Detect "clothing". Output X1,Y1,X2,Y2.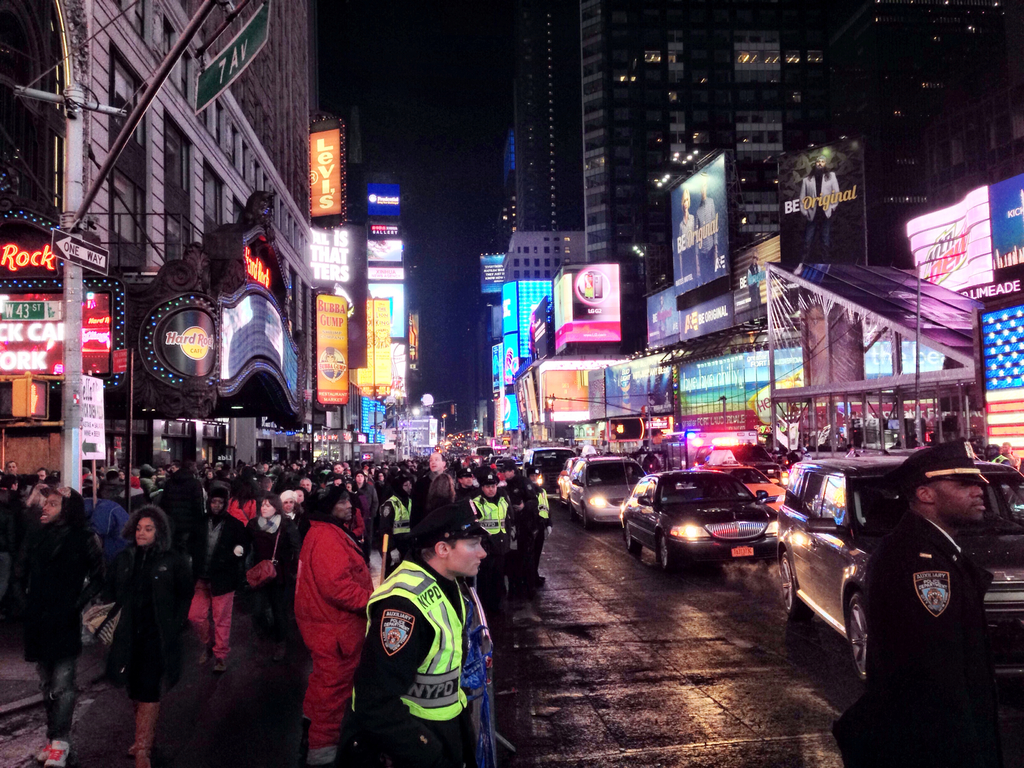
342,503,364,550.
